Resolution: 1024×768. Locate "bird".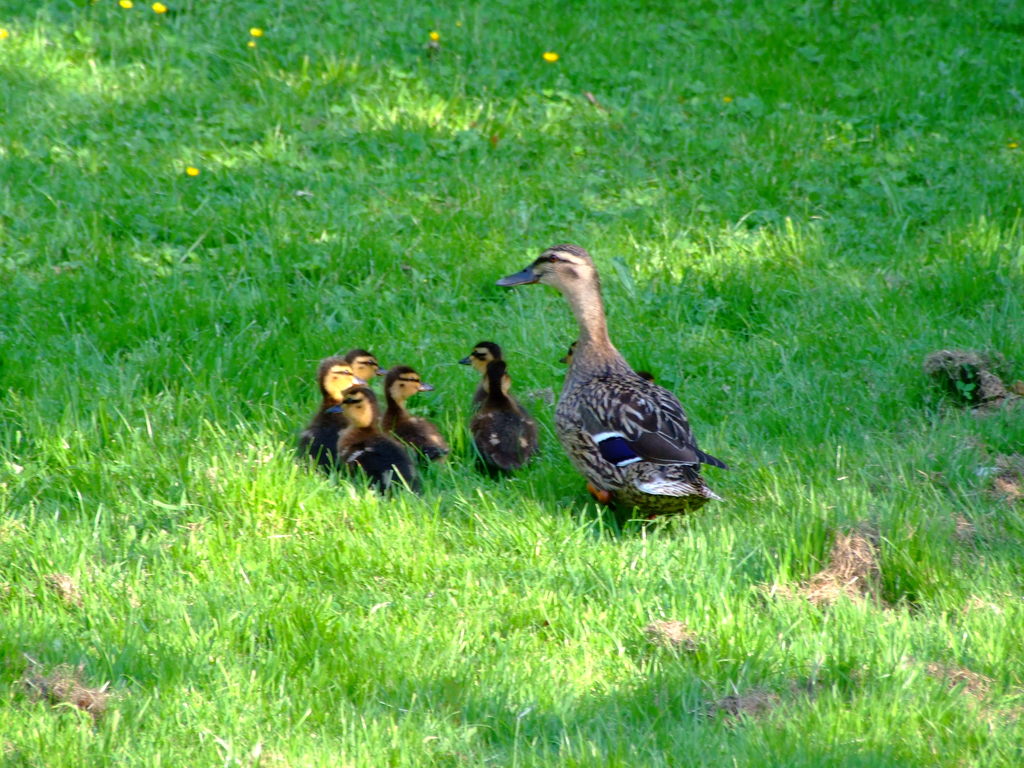
select_region(494, 244, 731, 535).
